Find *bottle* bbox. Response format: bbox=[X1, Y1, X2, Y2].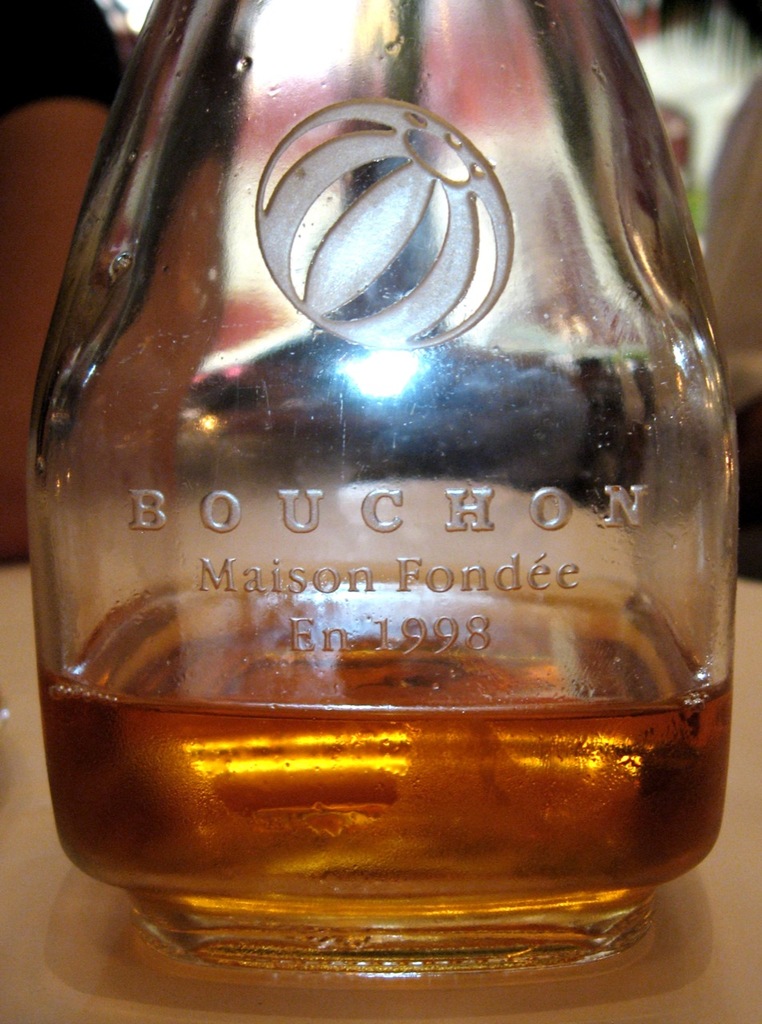
bbox=[22, 0, 739, 981].
